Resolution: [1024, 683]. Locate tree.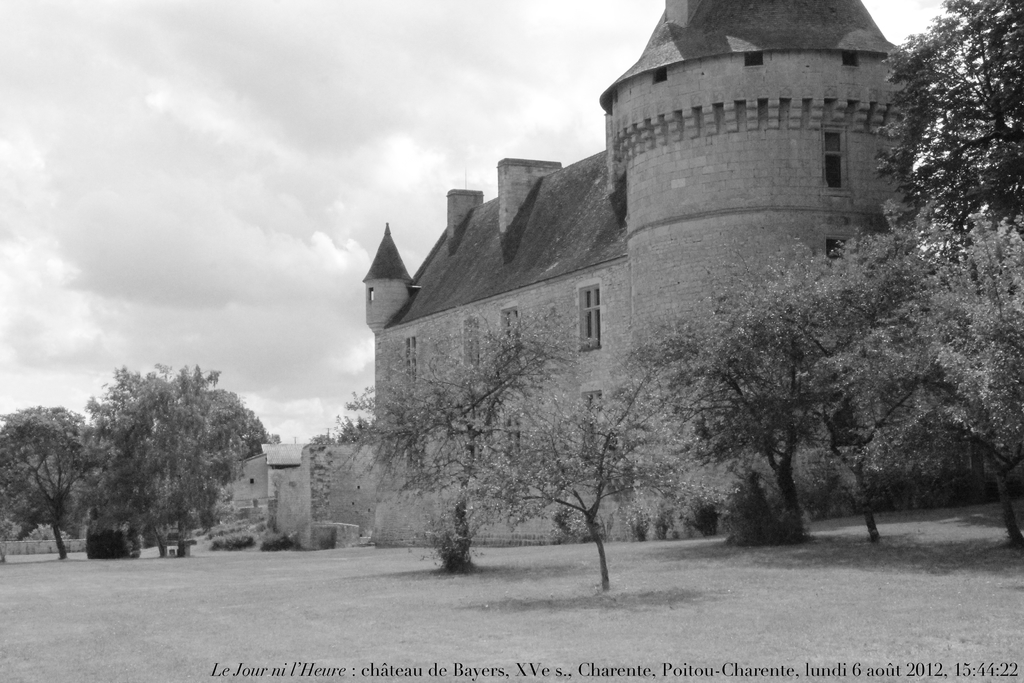
(x1=828, y1=187, x2=1023, y2=545).
